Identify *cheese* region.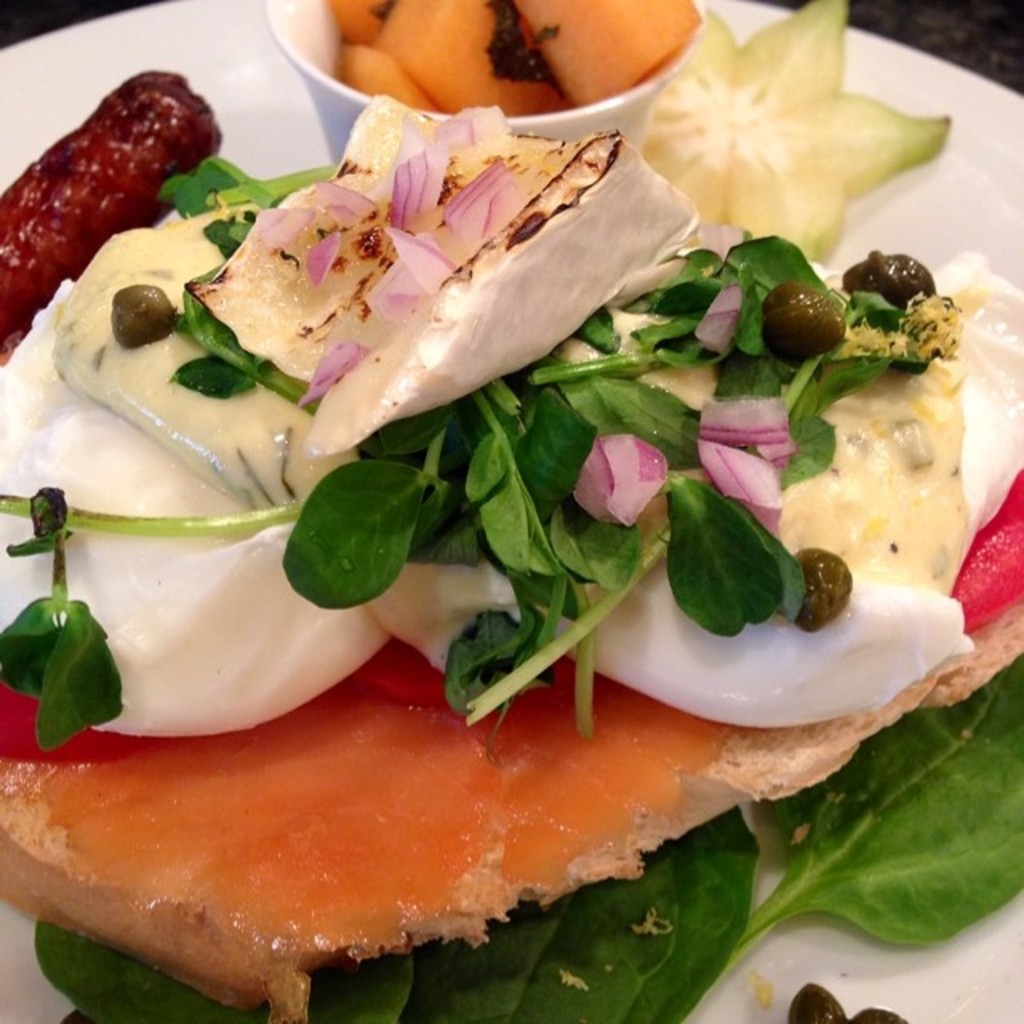
Region: bbox=(37, 197, 357, 504).
